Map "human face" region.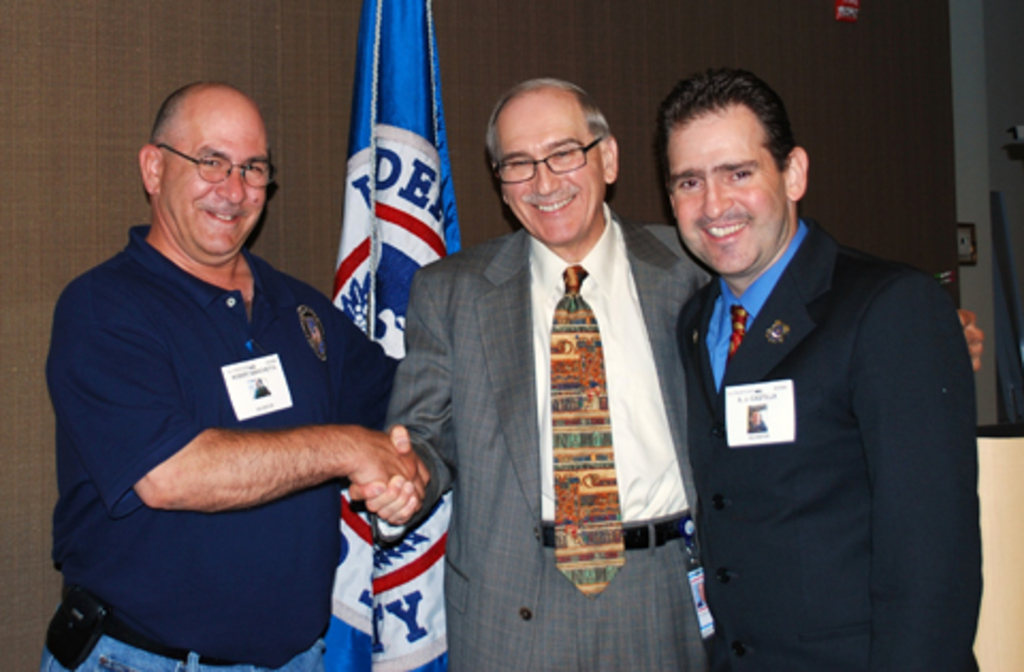
Mapped to [x1=661, y1=107, x2=794, y2=282].
